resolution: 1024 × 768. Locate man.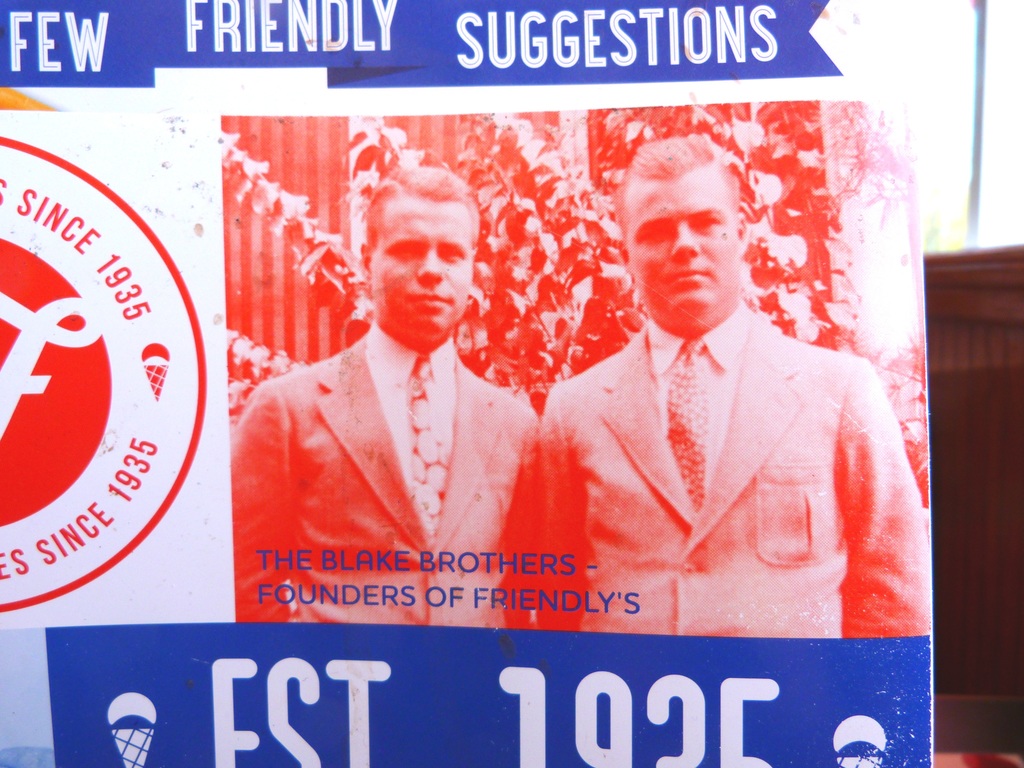
[508, 132, 930, 632].
